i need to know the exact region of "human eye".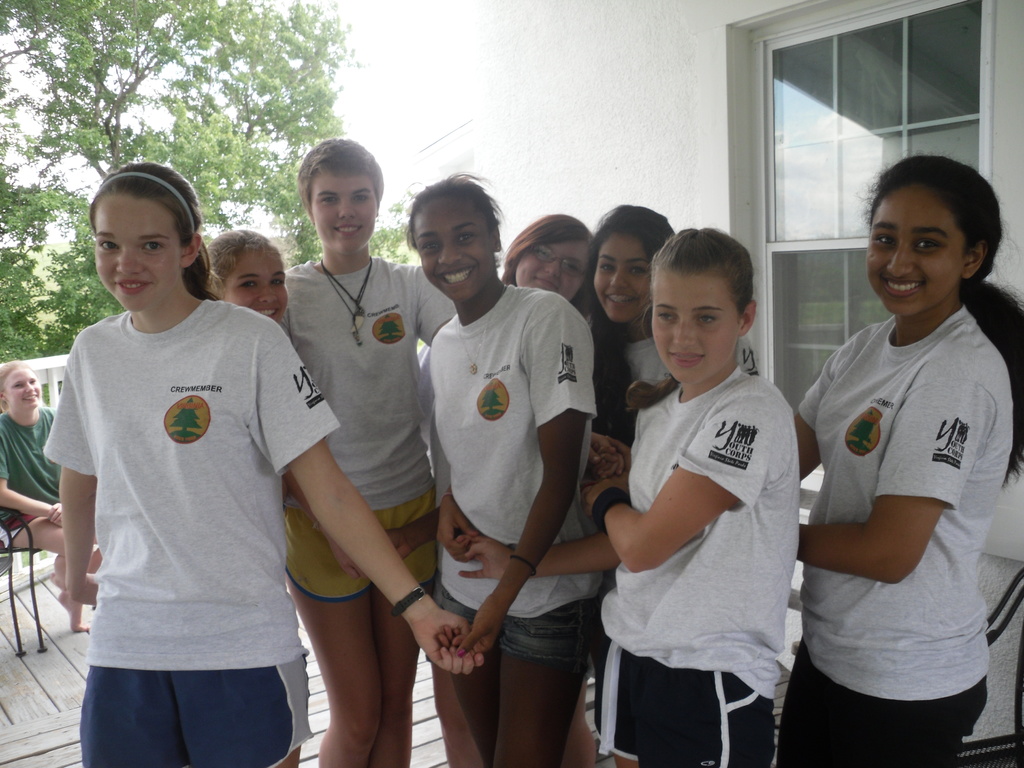
Region: [319,193,339,205].
